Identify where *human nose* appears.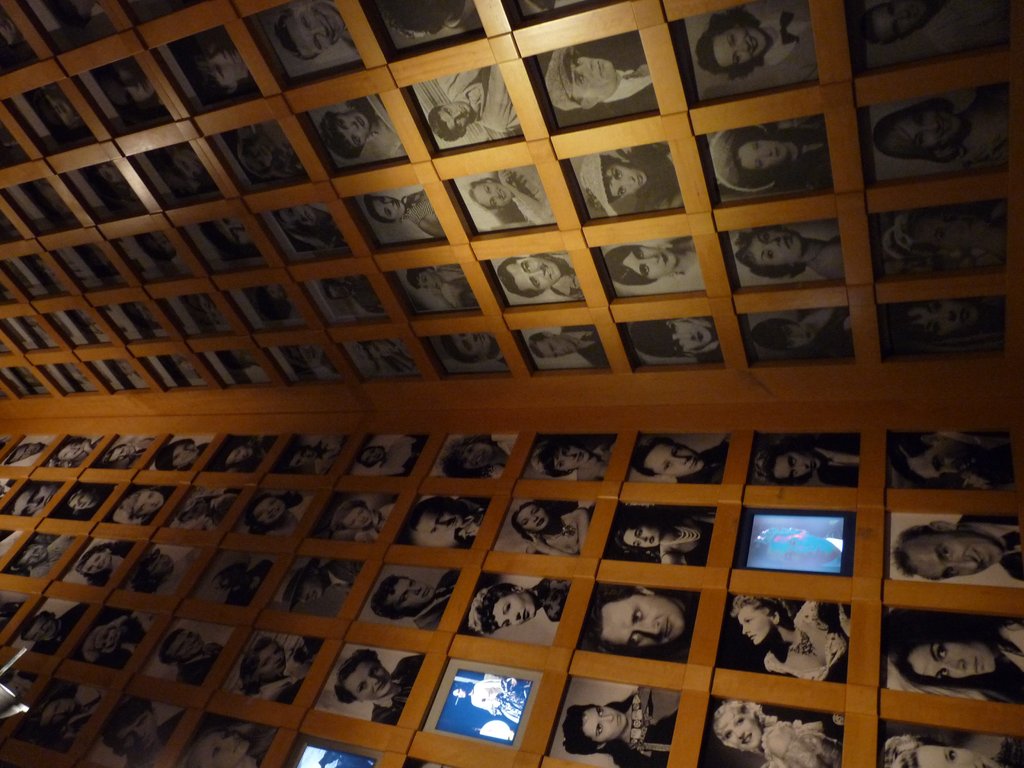
Appears at x1=29 y1=499 x2=40 y2=507.
